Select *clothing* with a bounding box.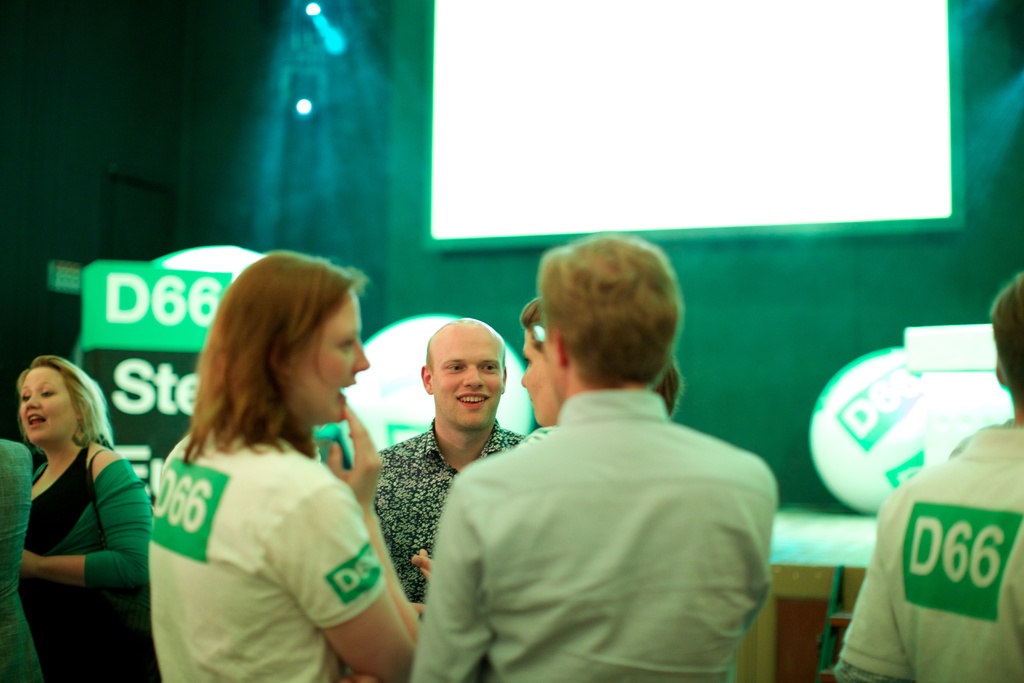
{"left": 437, "top": 329, "right": 785, "bottom": 682}.
